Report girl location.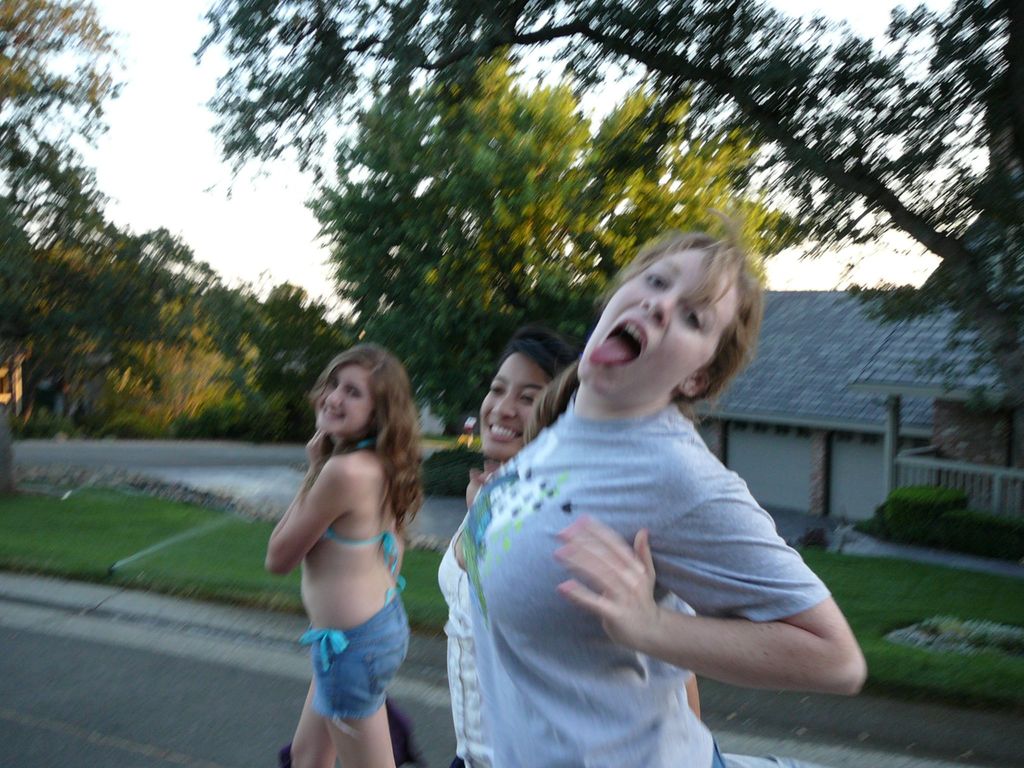
Report: 264:341:420:767.
